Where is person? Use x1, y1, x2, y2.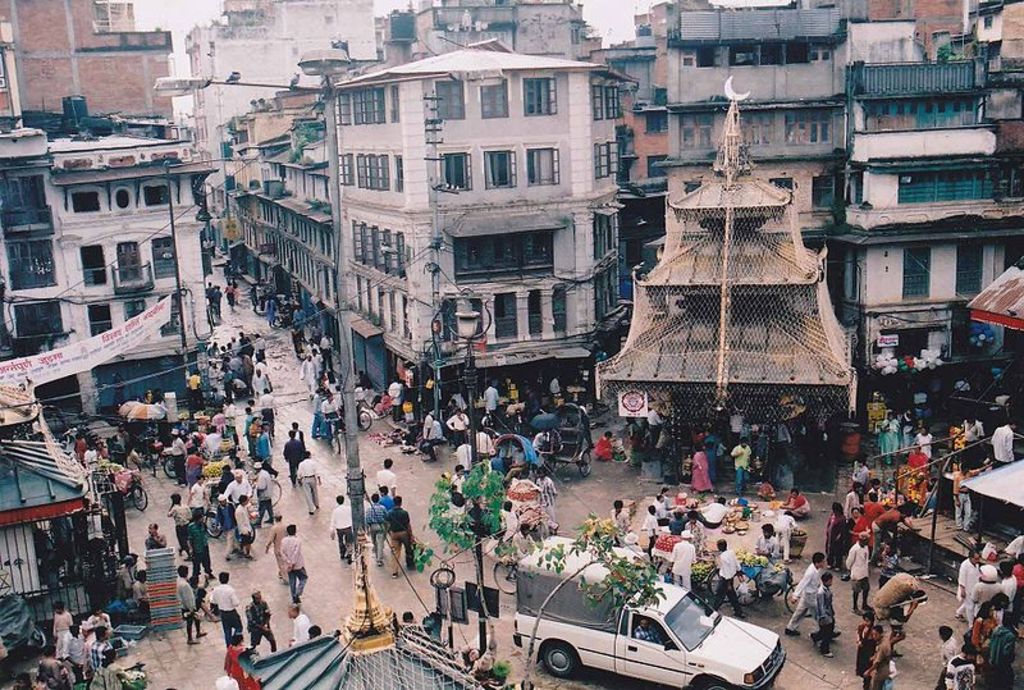
251, 424, 273, 465.
